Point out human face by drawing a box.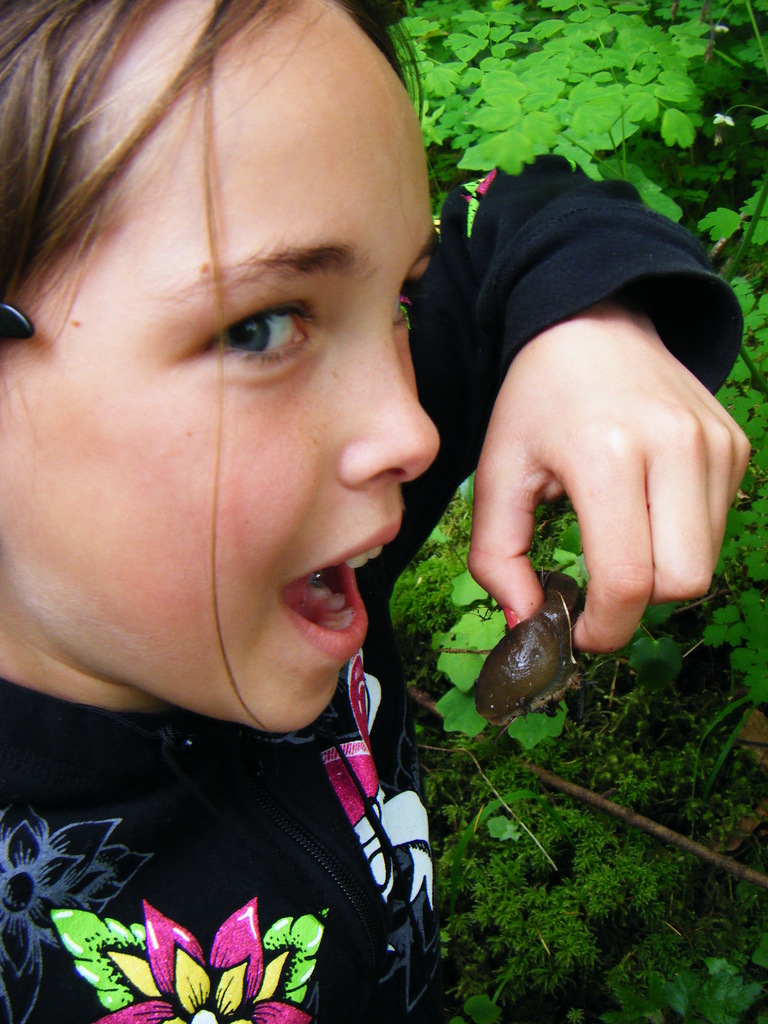
[left=0, top=0, right=448, bottom=745].
